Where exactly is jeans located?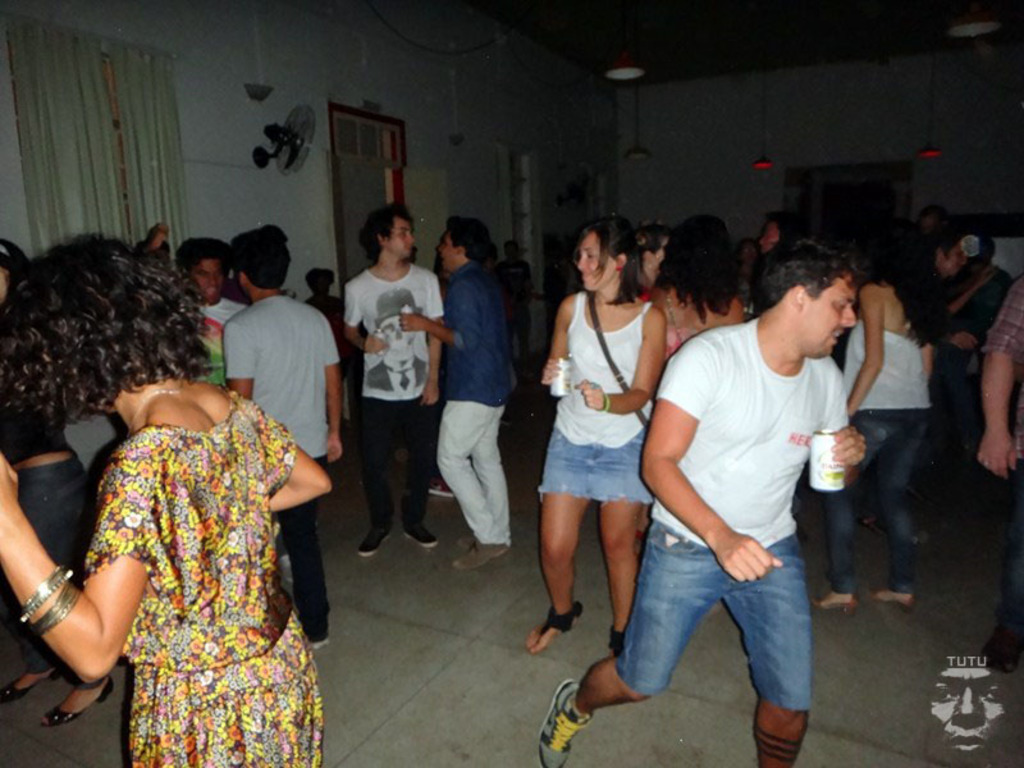
Its bounding box is 1000:460:1023:636.
